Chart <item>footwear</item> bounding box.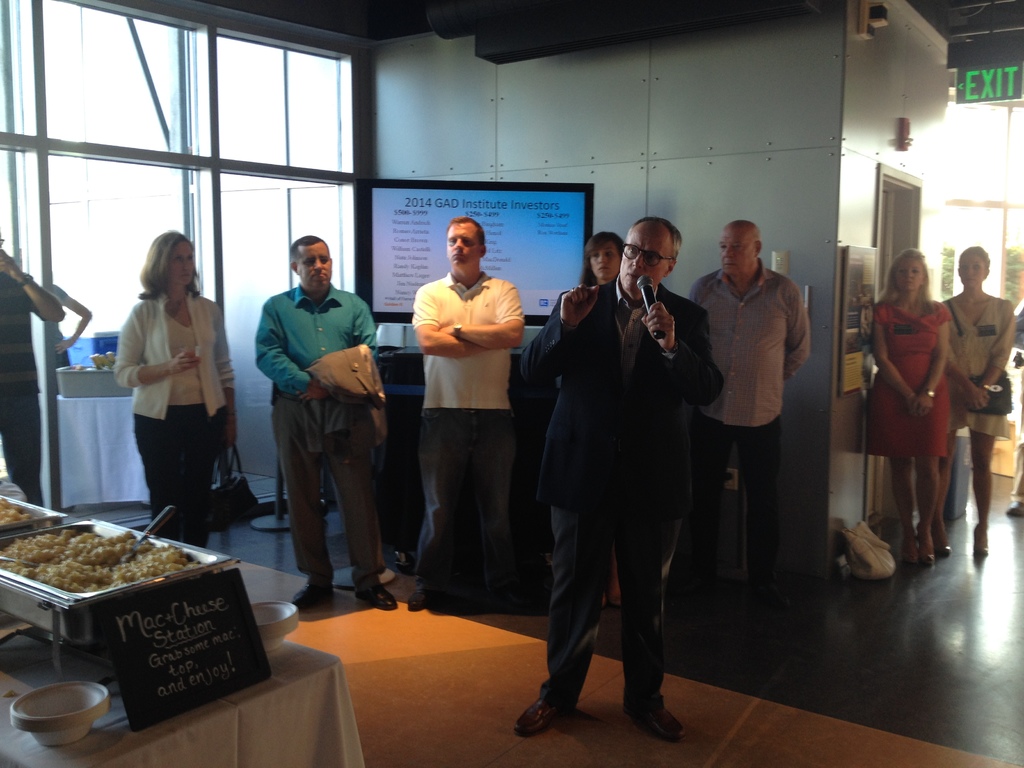
Charted: box=[975, 525, 988, 561].
